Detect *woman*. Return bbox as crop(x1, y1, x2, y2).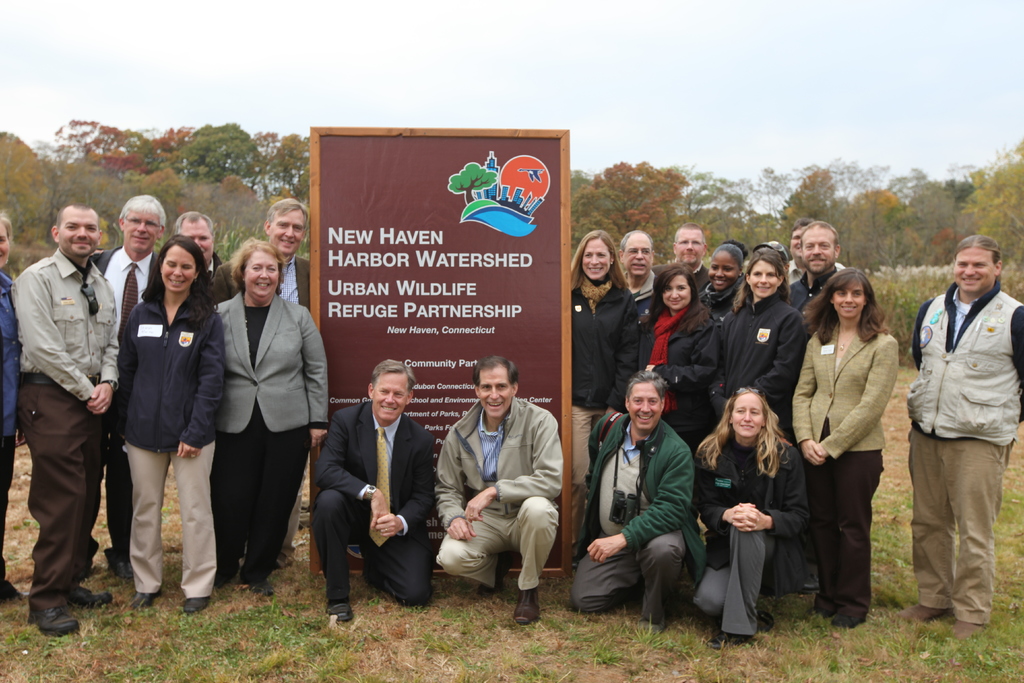
crop(0, 206, 22, 607).
